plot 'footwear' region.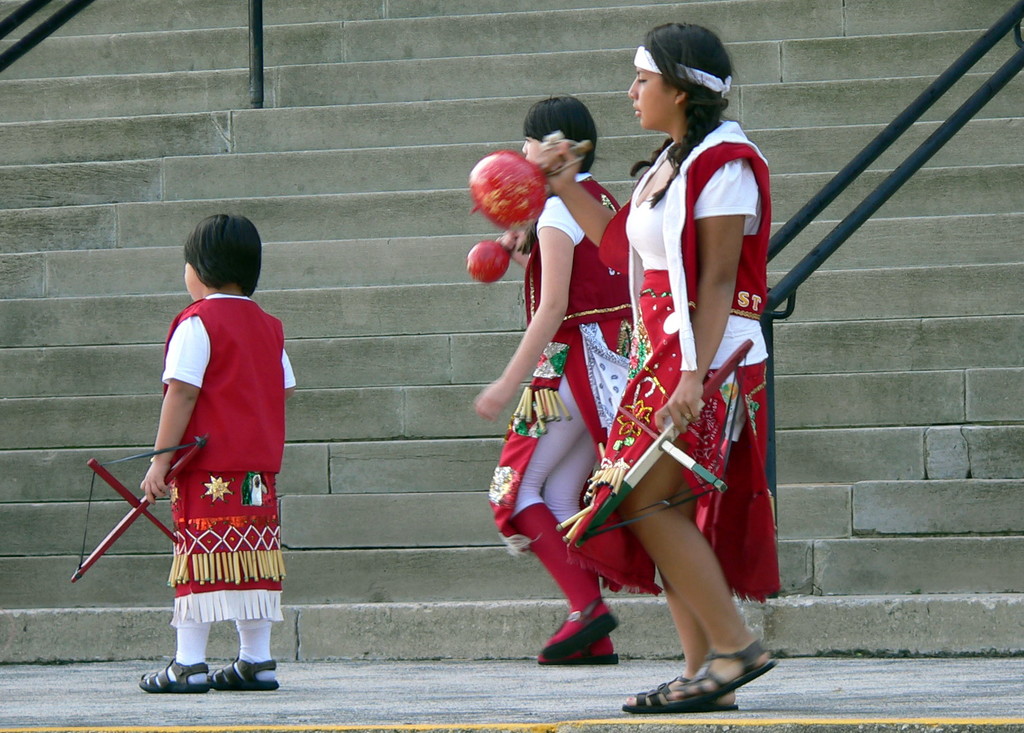
Plotted at l=137, t=656, r=217, b=698.
